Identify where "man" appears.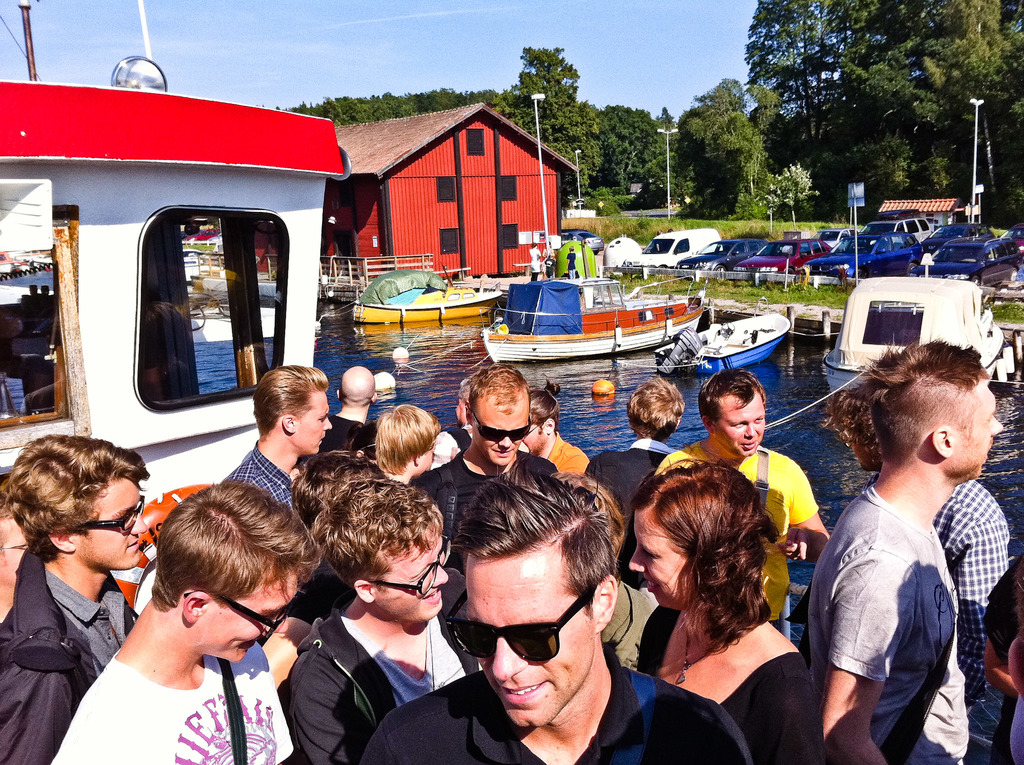
Appears at [46, 481, 324, 764].
